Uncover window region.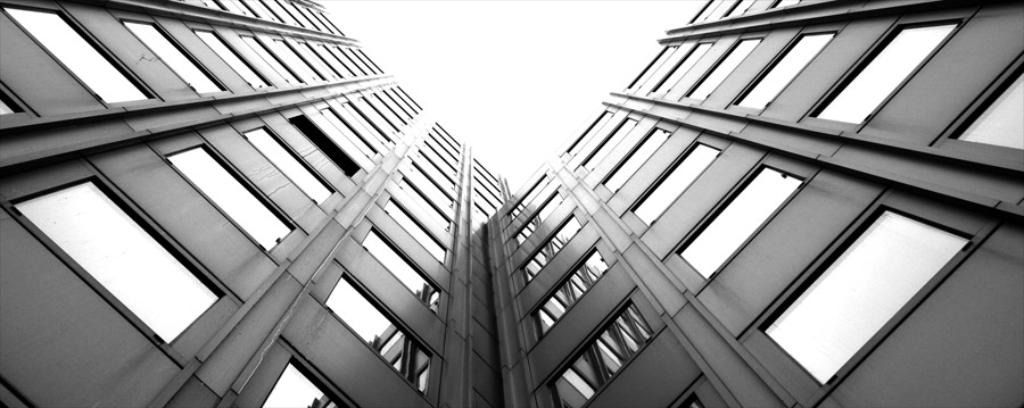
Uncovered: [744,205,981,391].
